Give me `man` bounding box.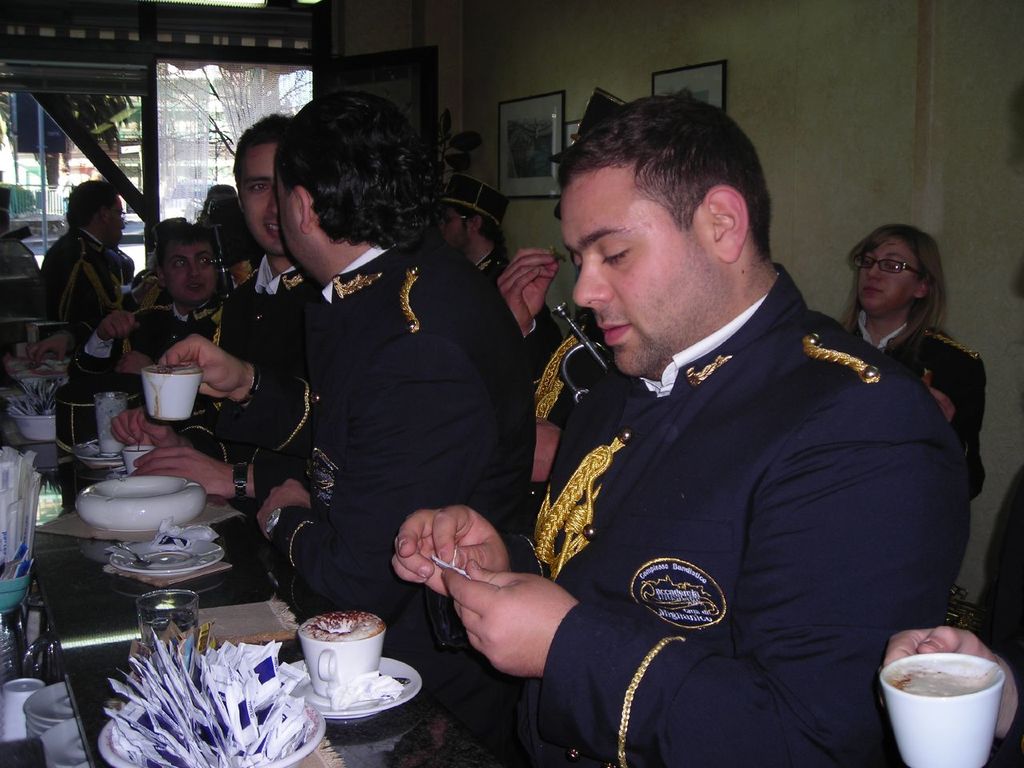
region(498, 84, 626, 506).
